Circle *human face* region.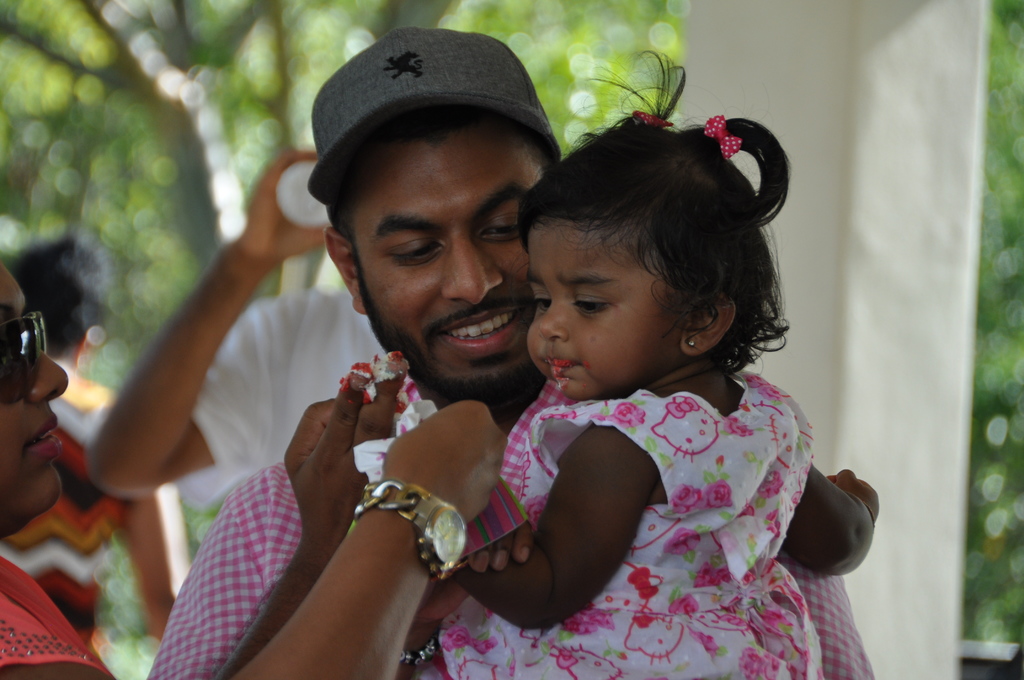
Region: x1=0 y1=261 x2=70 y2=538.
